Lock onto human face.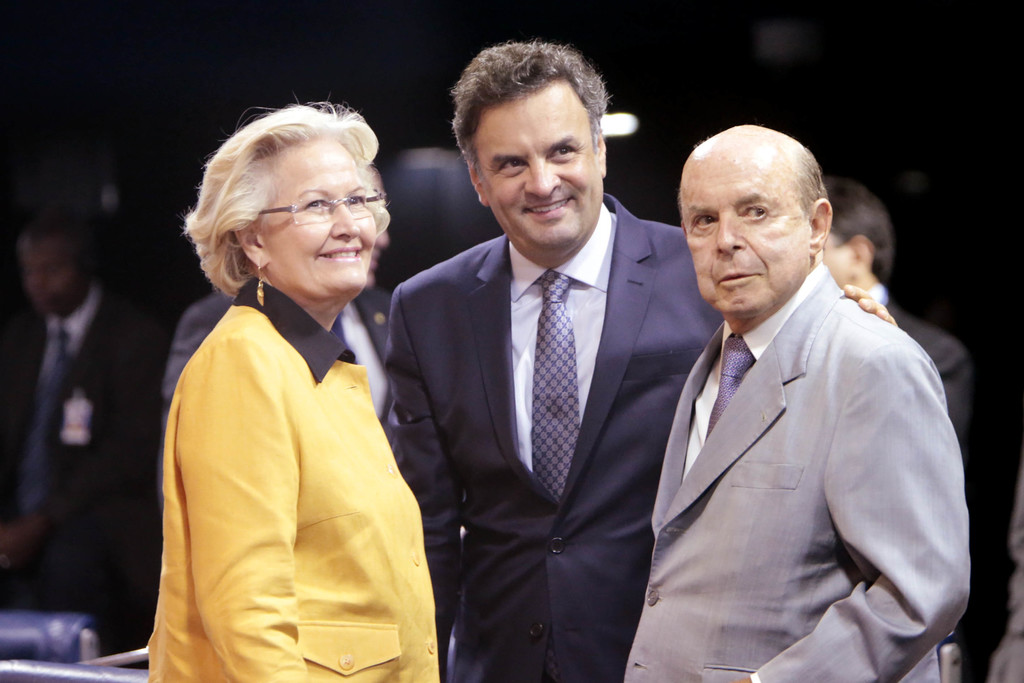
Locked: left=256, top=133, right=379, bottom=300.
